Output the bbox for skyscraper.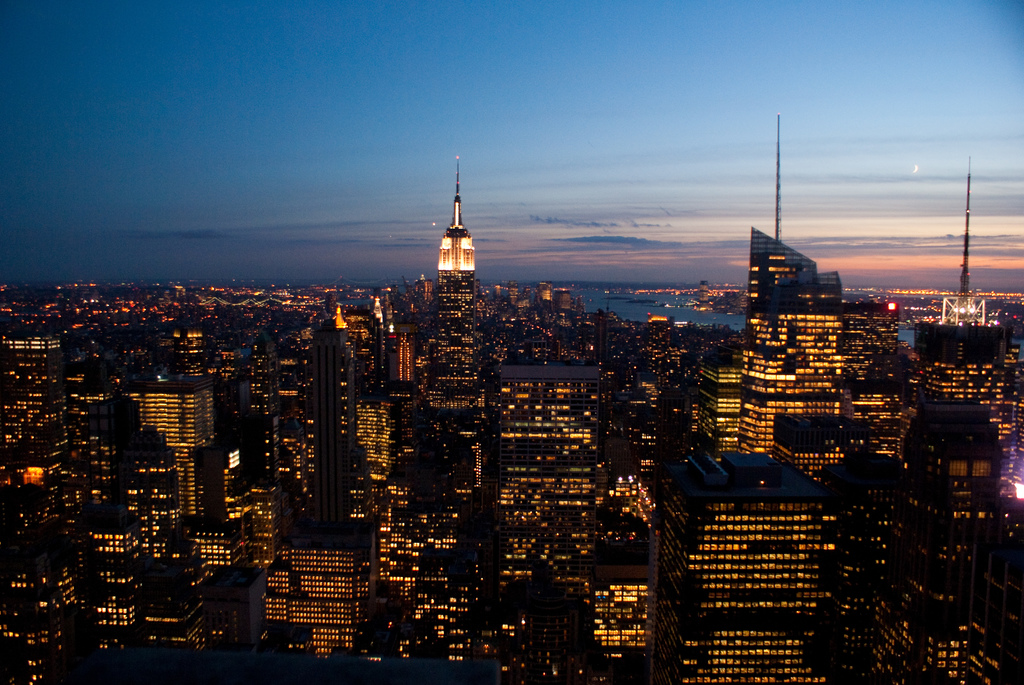
region(123, 420, 188, 575).
